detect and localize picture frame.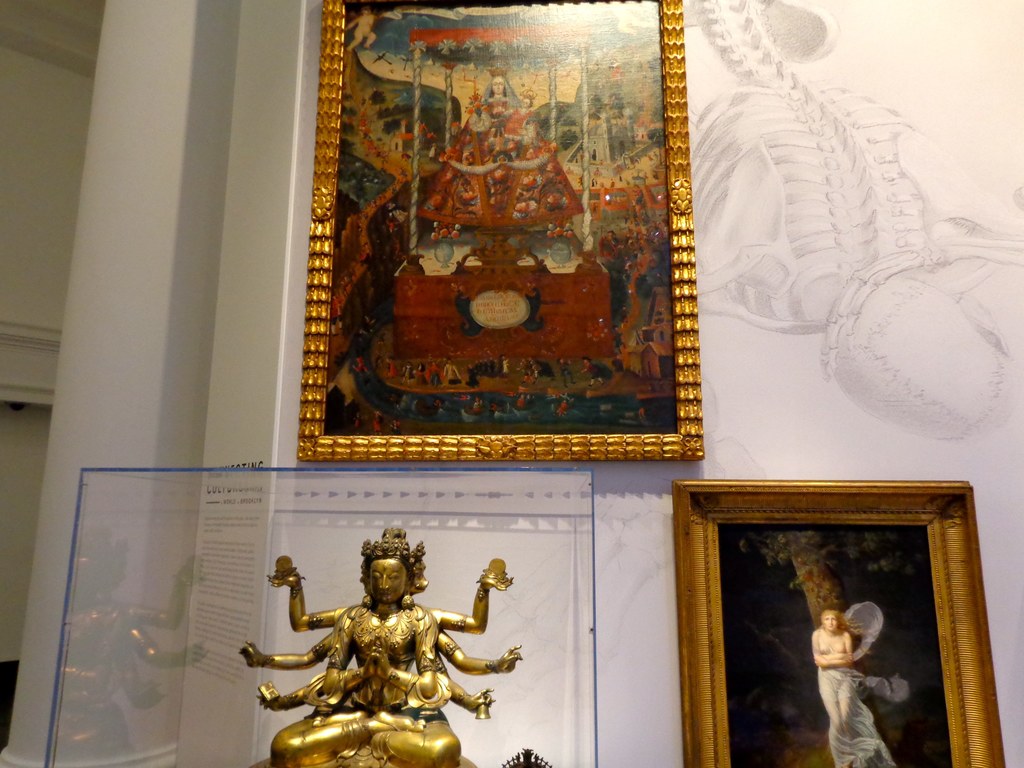
Localized at bbox=[665, 476, 995, 755].
